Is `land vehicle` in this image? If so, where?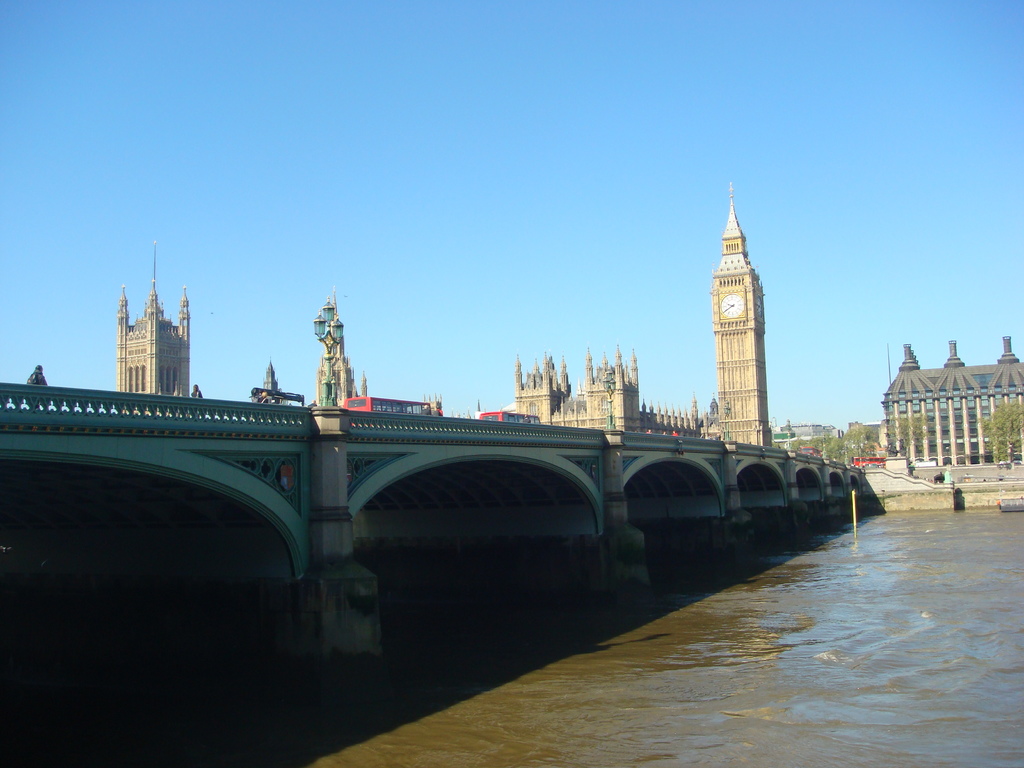
Yes, at <region>480, 406, 540, 422</region>.
